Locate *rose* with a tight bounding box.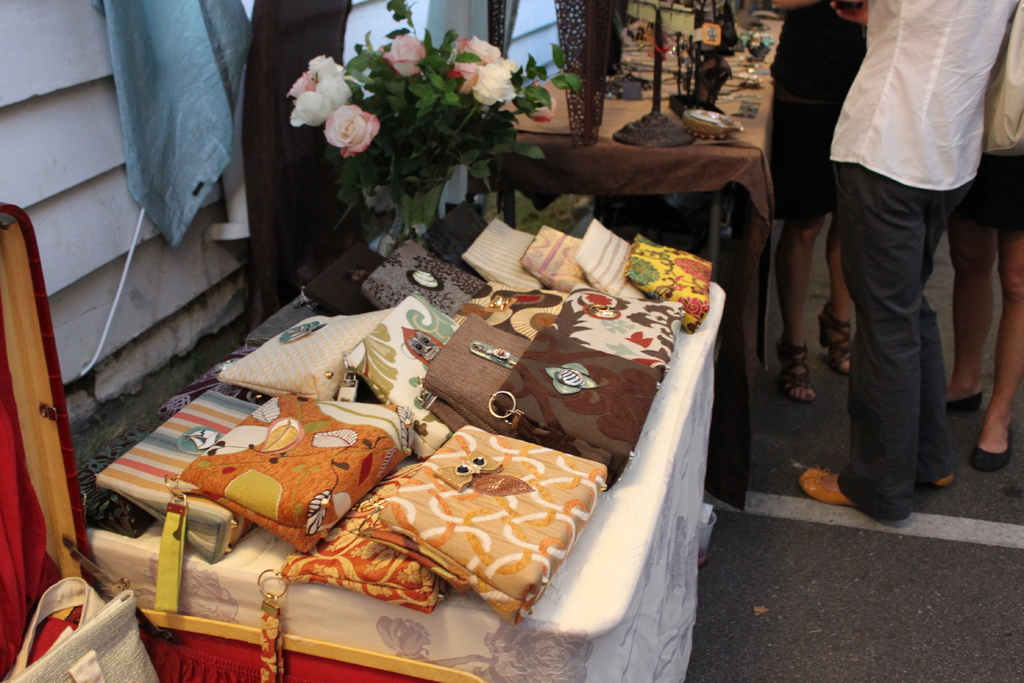
x1=319 y1=104 x2=380 y2=159.
